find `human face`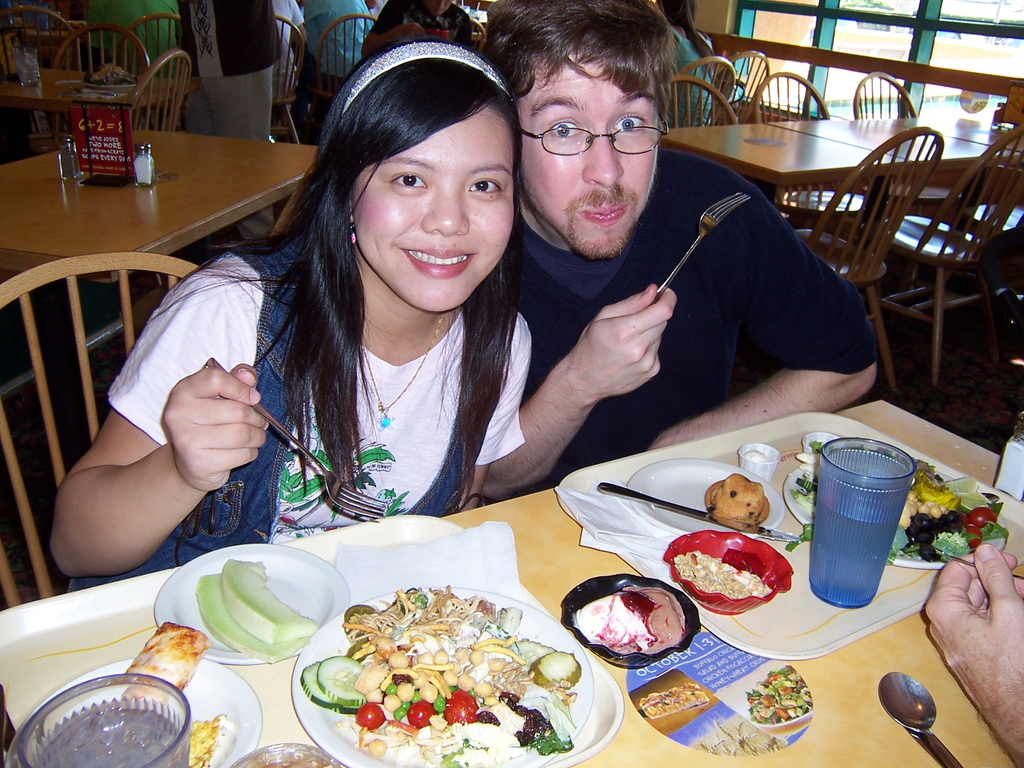
box(423, 0, 452, 15)
